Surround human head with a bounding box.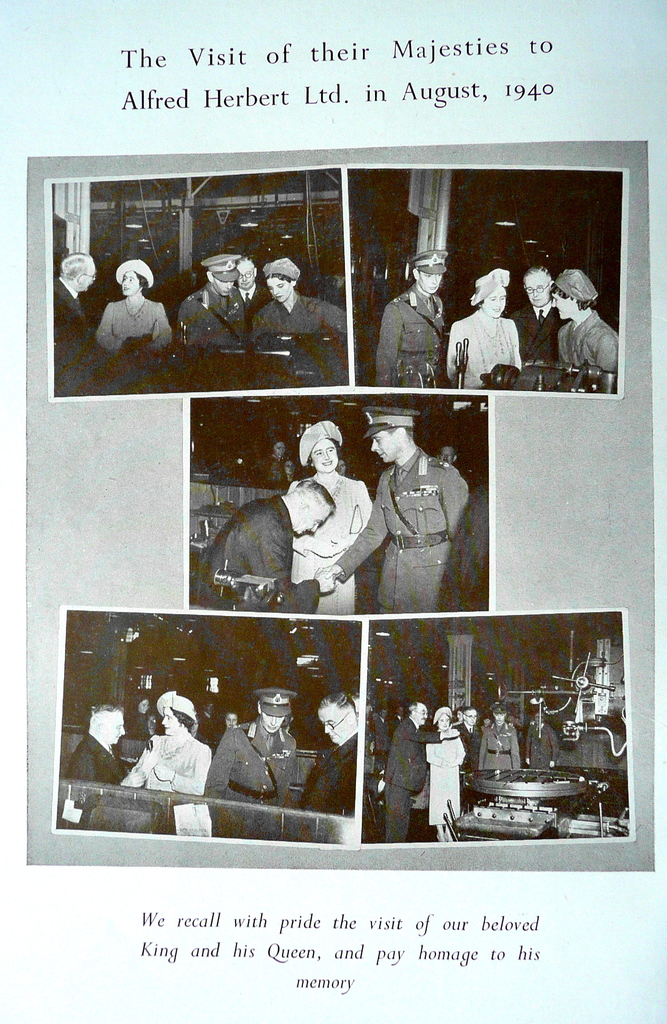
310/433/344/472.
